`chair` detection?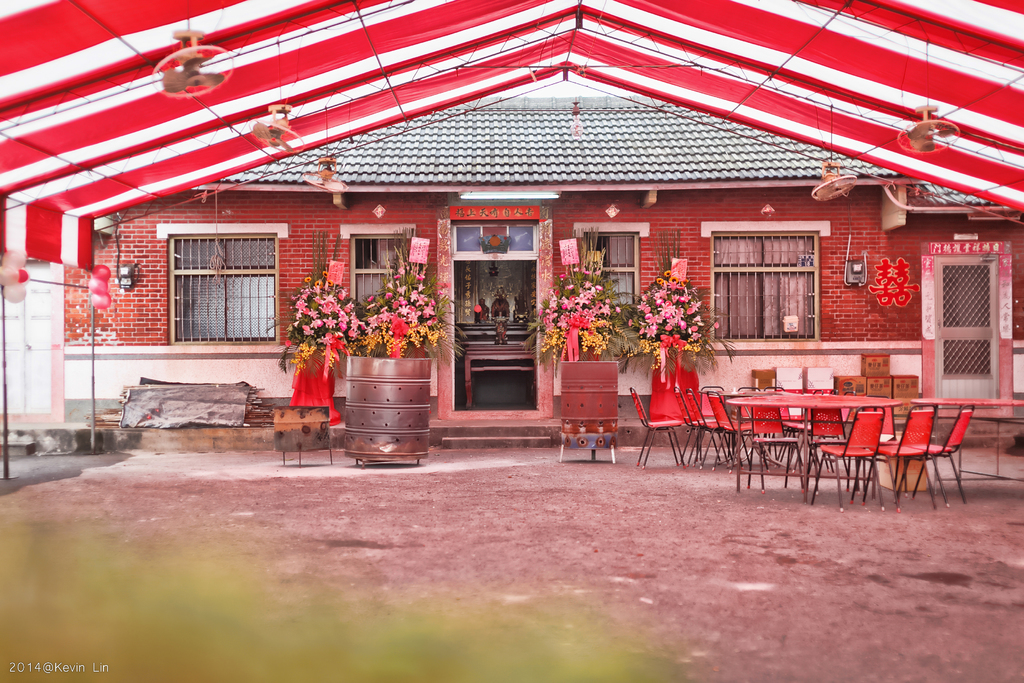
box=[630, 387, 687, 472]
